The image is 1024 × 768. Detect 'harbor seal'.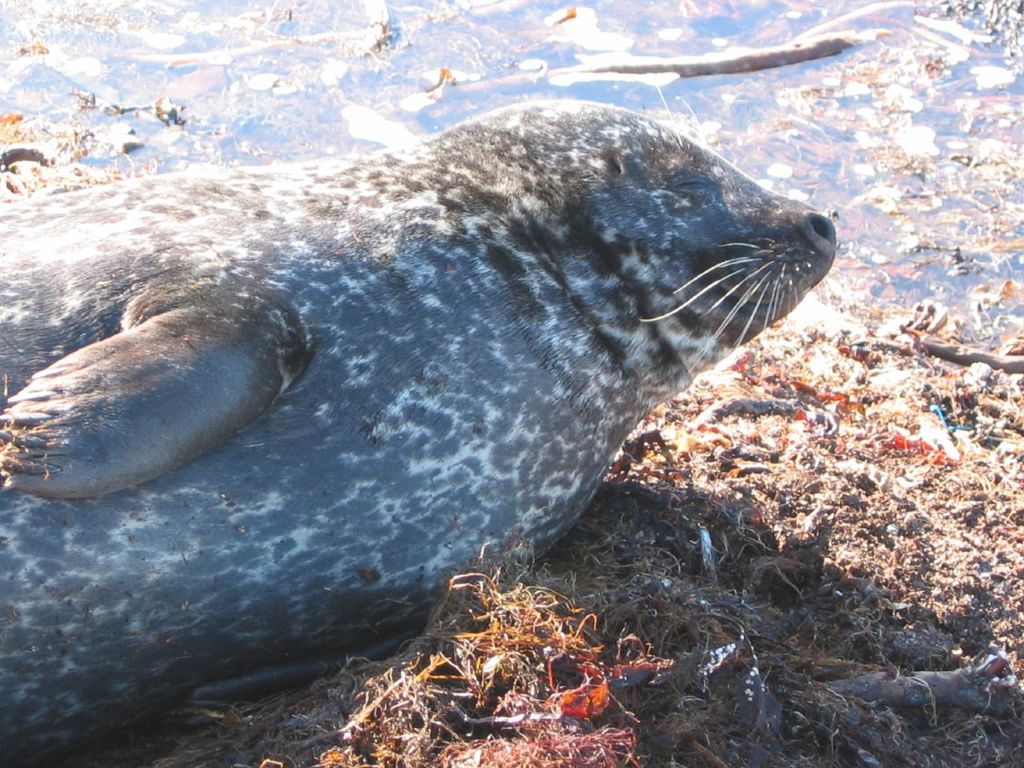
Detection: [x1=0, y1=100, x2=838, y2=767].
